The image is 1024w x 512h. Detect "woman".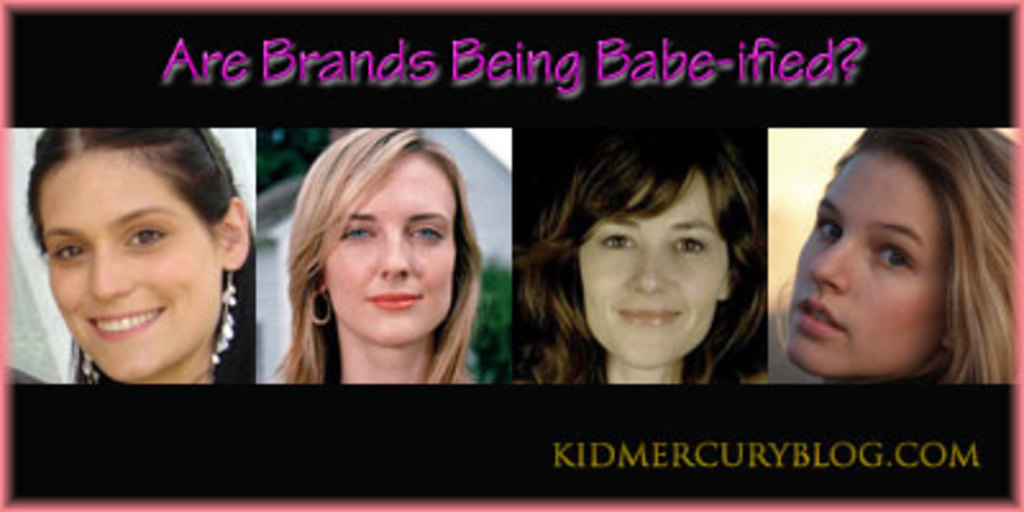
Detection: 230 133 515 394.
